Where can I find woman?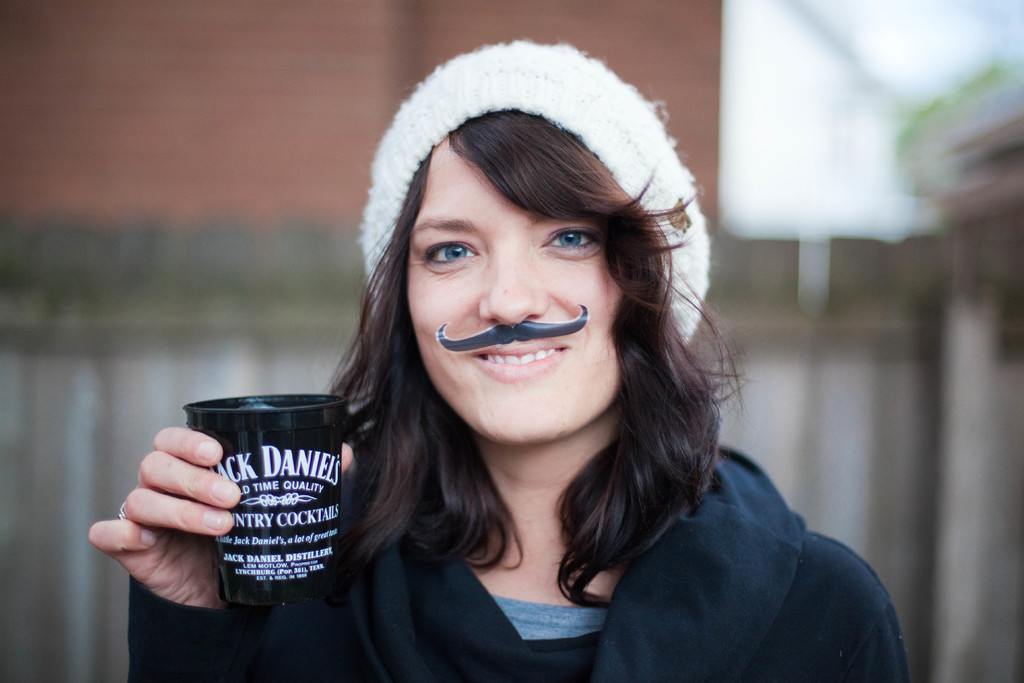
You can find it at <region>169, 72, 913, 675</region>.
